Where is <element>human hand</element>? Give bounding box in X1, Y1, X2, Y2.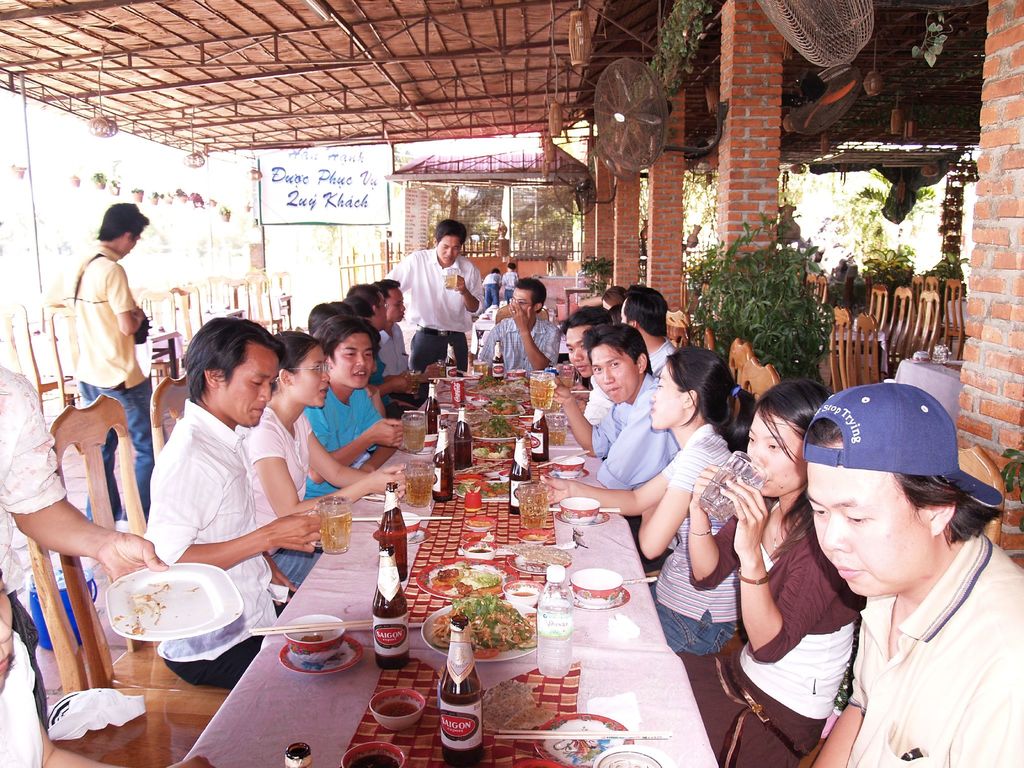
138, 305, 147, 319.
